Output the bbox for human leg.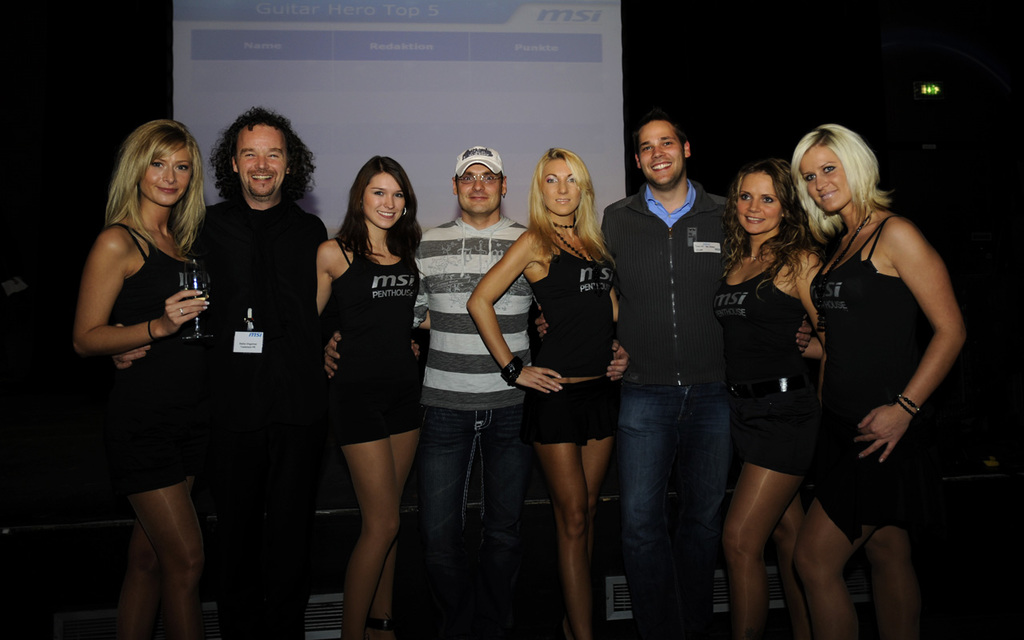
[x1=862, y1=523, x2=910, y2=639].
